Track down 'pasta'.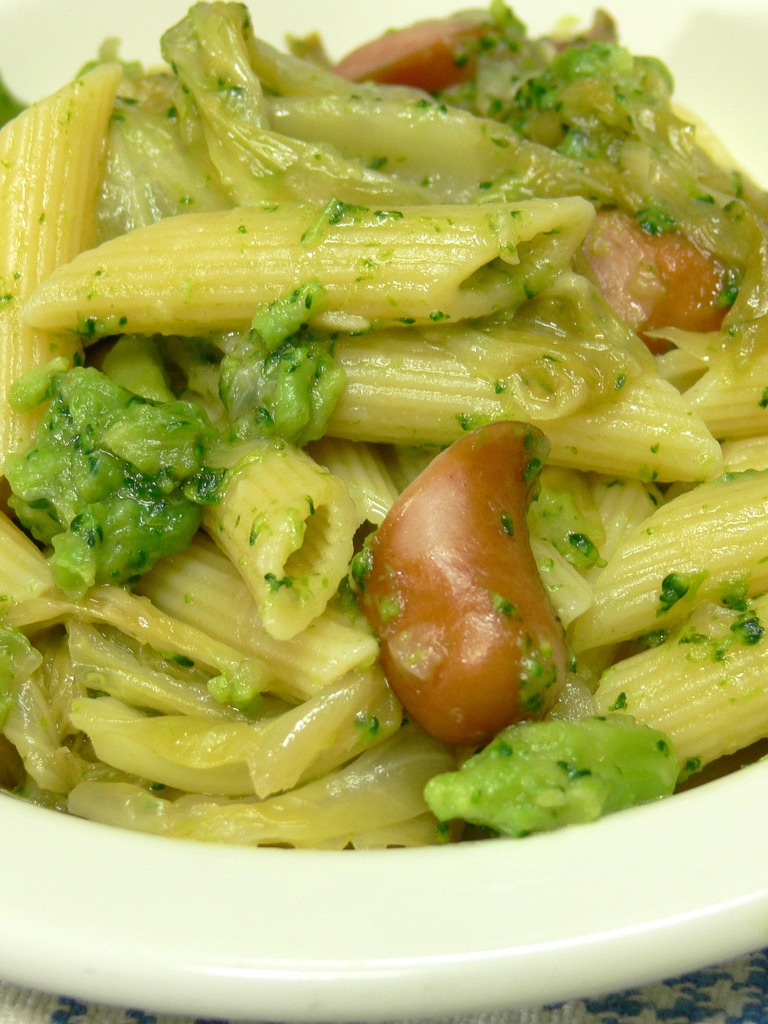
Tracked to 0 0 756 959.
